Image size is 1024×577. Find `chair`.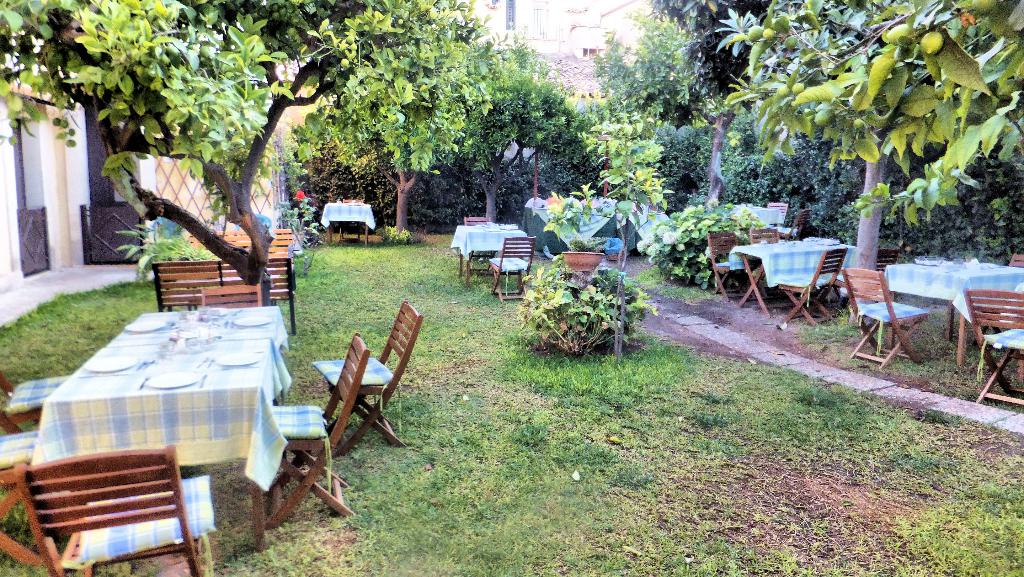
rect(1008, 249, 1023, 278).
